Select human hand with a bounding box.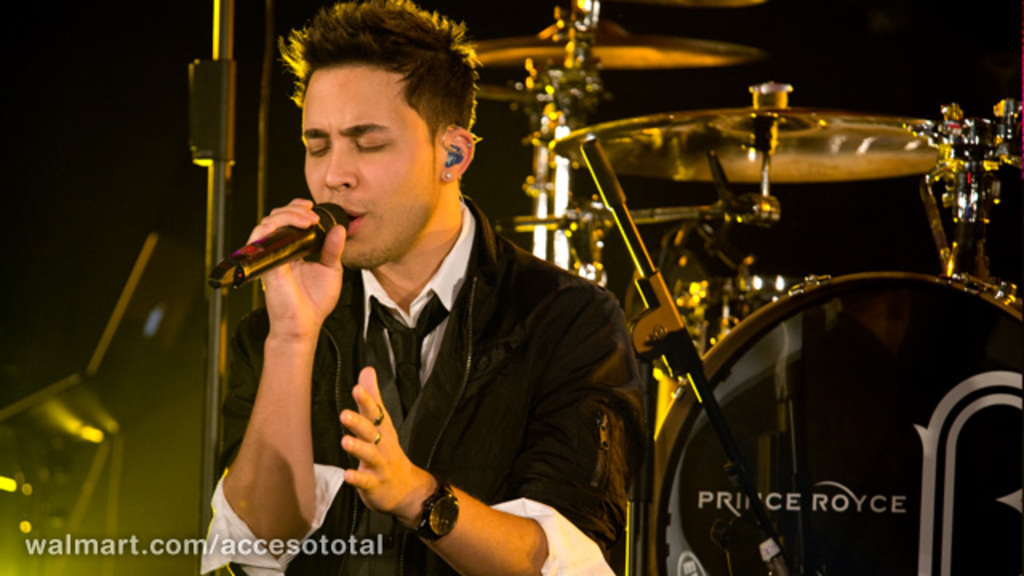
{"x1": 245, "y1": 194, "x2": 347, "y2": 331}.
